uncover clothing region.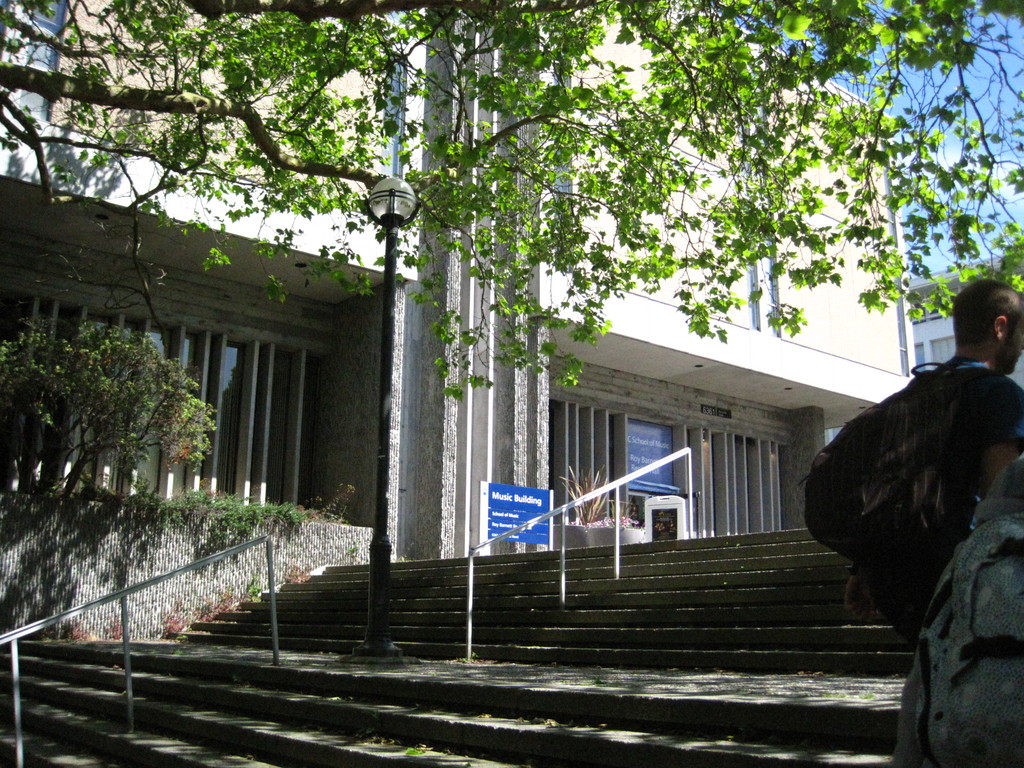
Uncovered: 902:346:1023:621.
